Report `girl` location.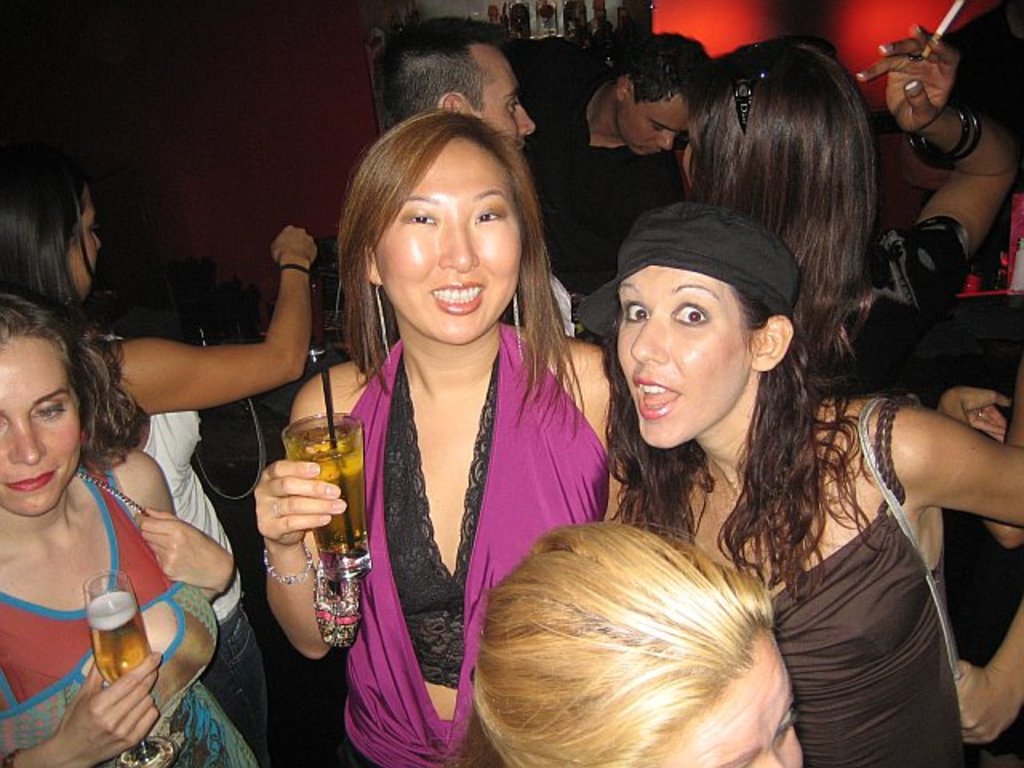
Report: [left=574, top=205, right=1022, bottom=766].
